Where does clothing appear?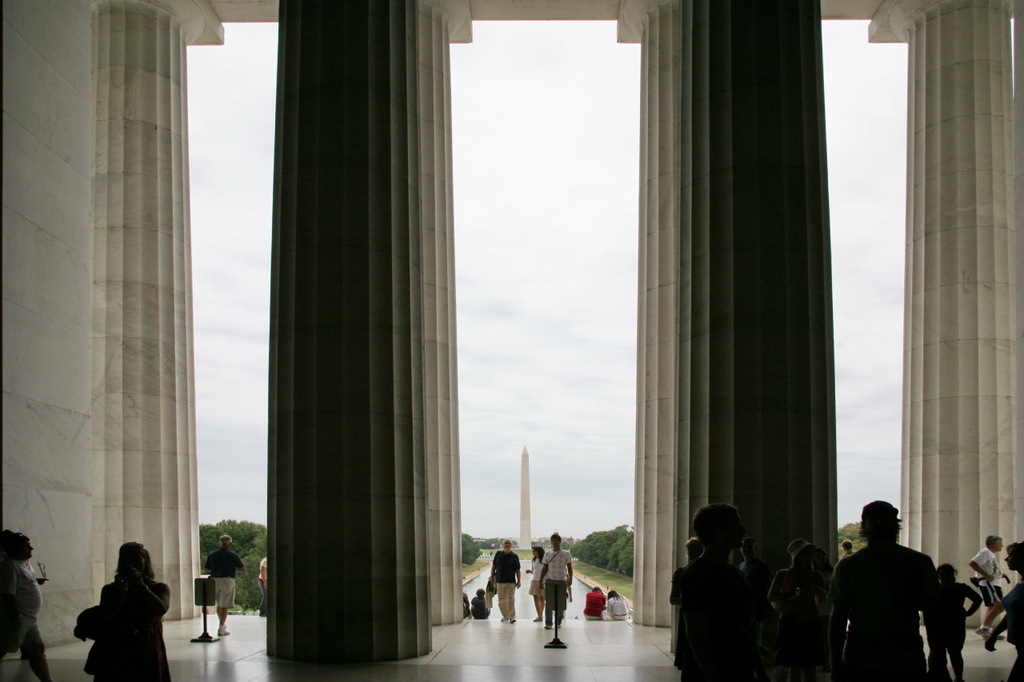
Appears at {"x1": 490, "y1": 551, "x2": 522, "y2": 620}.
